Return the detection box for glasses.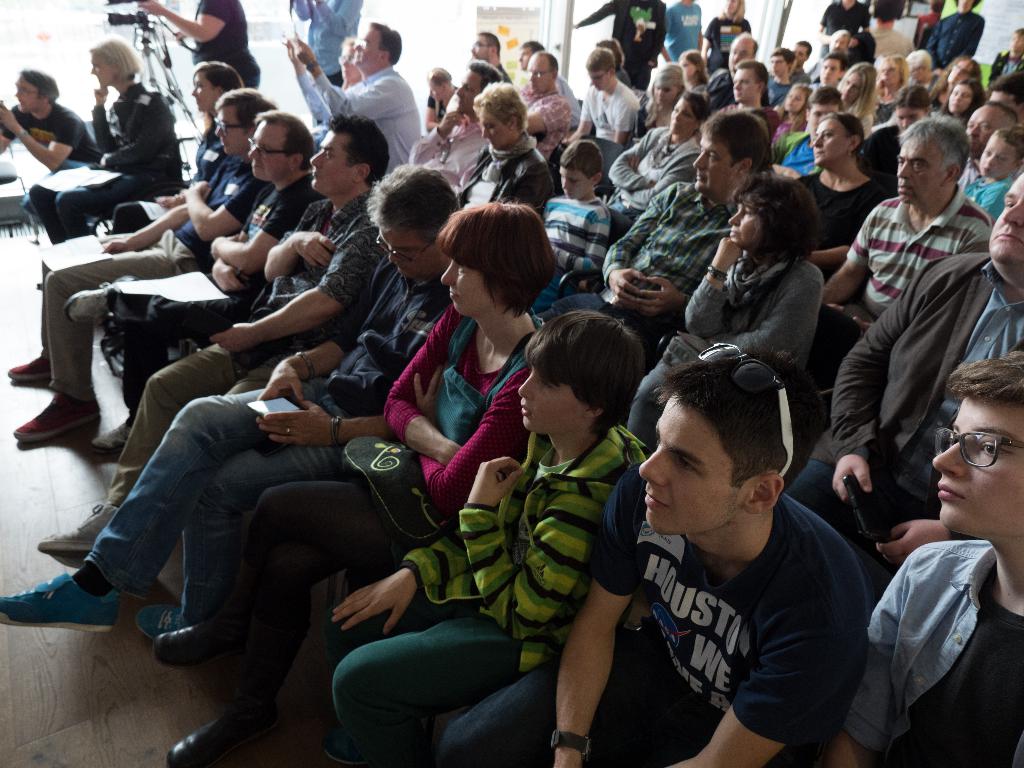
bbox=[471, 43, 490, 49].
